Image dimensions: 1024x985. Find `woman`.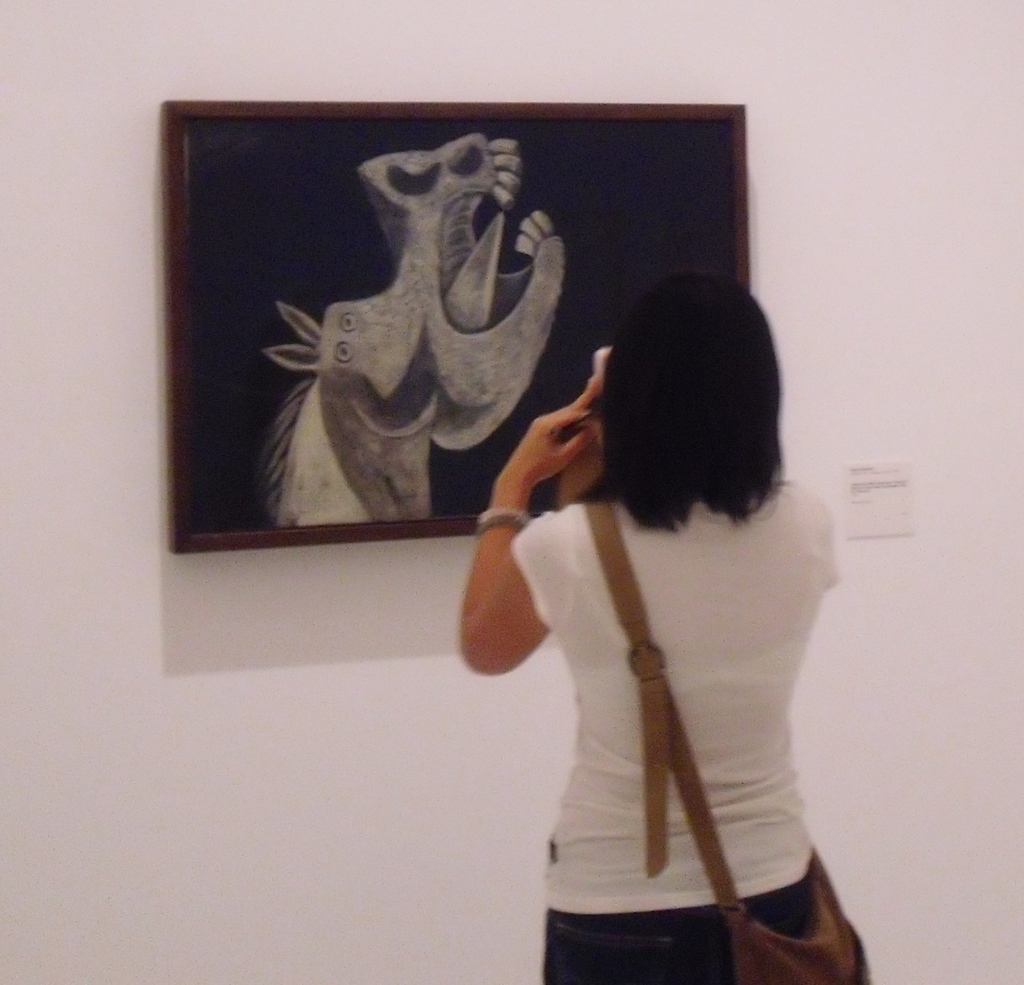
457, 279, 834, 984.
